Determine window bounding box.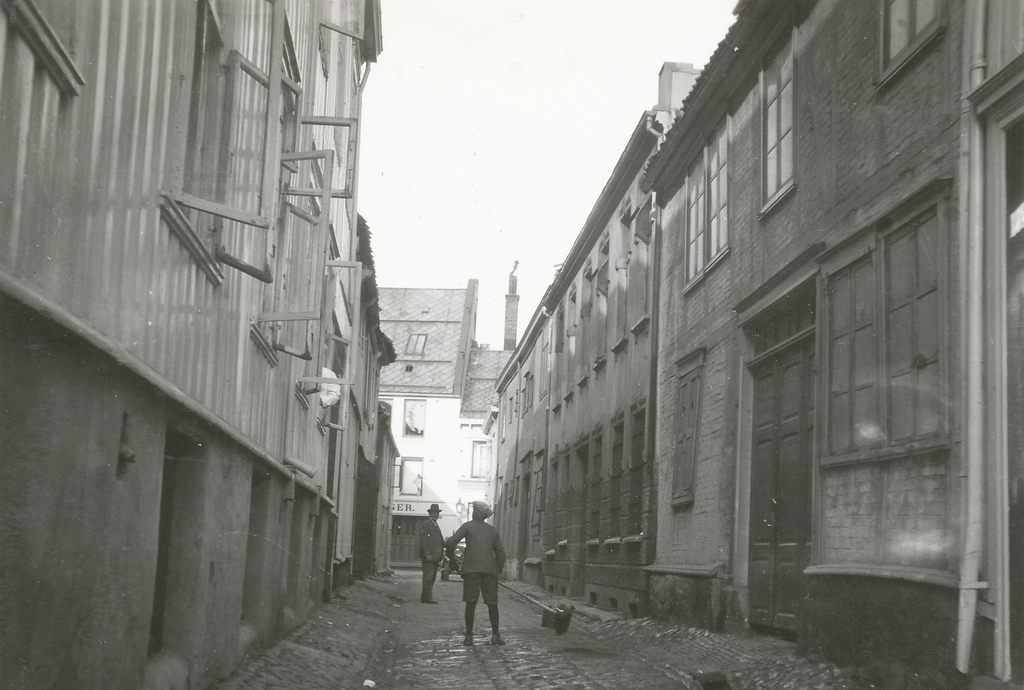
Determined: (803,186,967,465).
